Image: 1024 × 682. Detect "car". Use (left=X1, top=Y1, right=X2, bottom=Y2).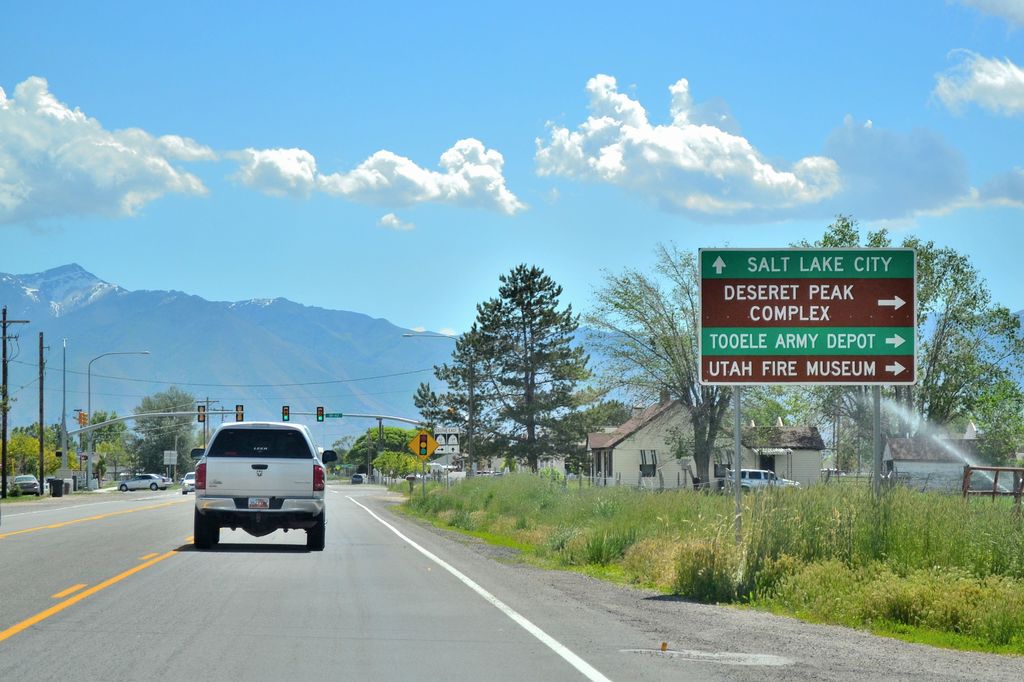
(left=9, top=475, right=44, bottom=497).
